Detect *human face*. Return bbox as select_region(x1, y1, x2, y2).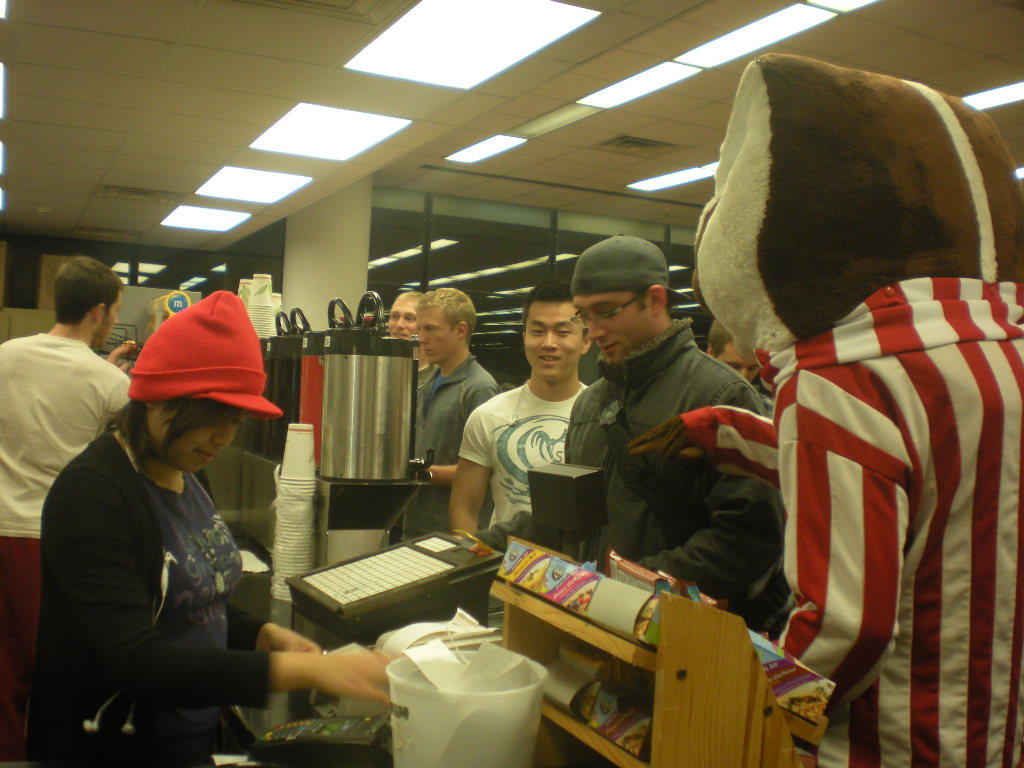
select_region(96, 292, 124, 346).
